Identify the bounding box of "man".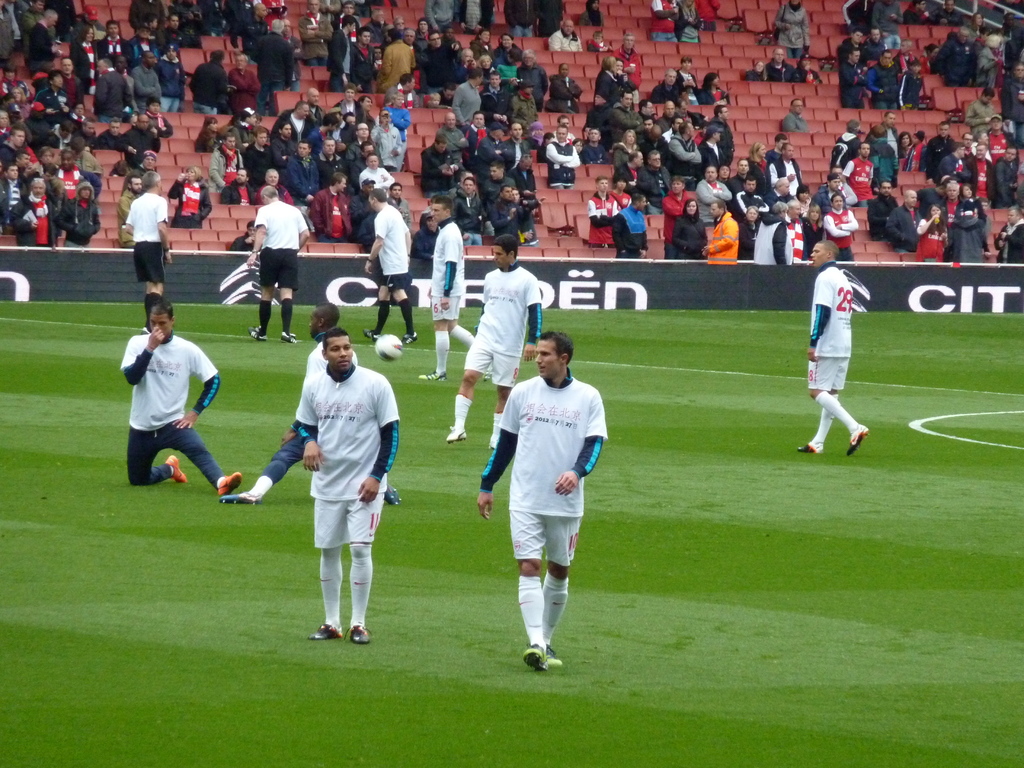
<bbox>589, 177, 647, 259</bbox>.
